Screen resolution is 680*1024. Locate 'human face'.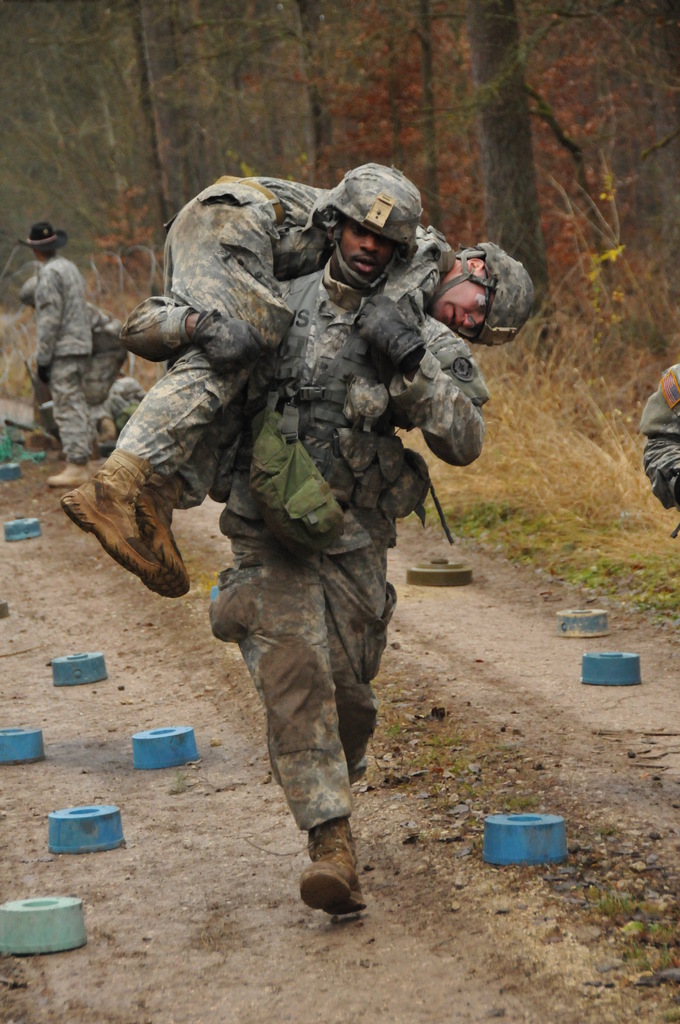
x1=427 y1=273 x2=492 y2=344.
